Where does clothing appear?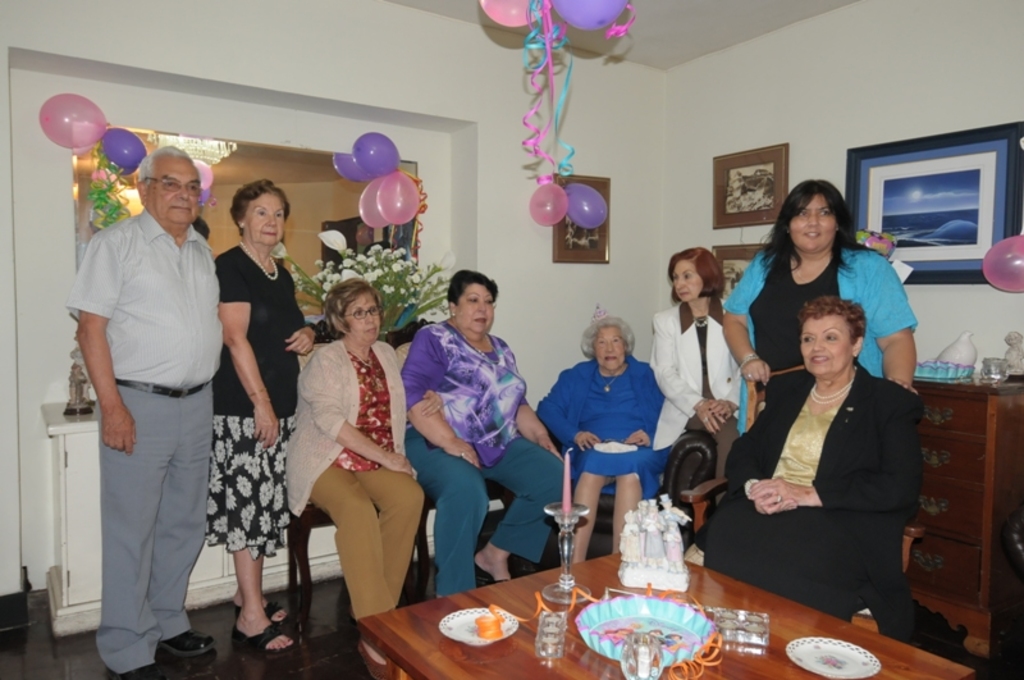
Appears at box=[289, 336, 425, 625].
